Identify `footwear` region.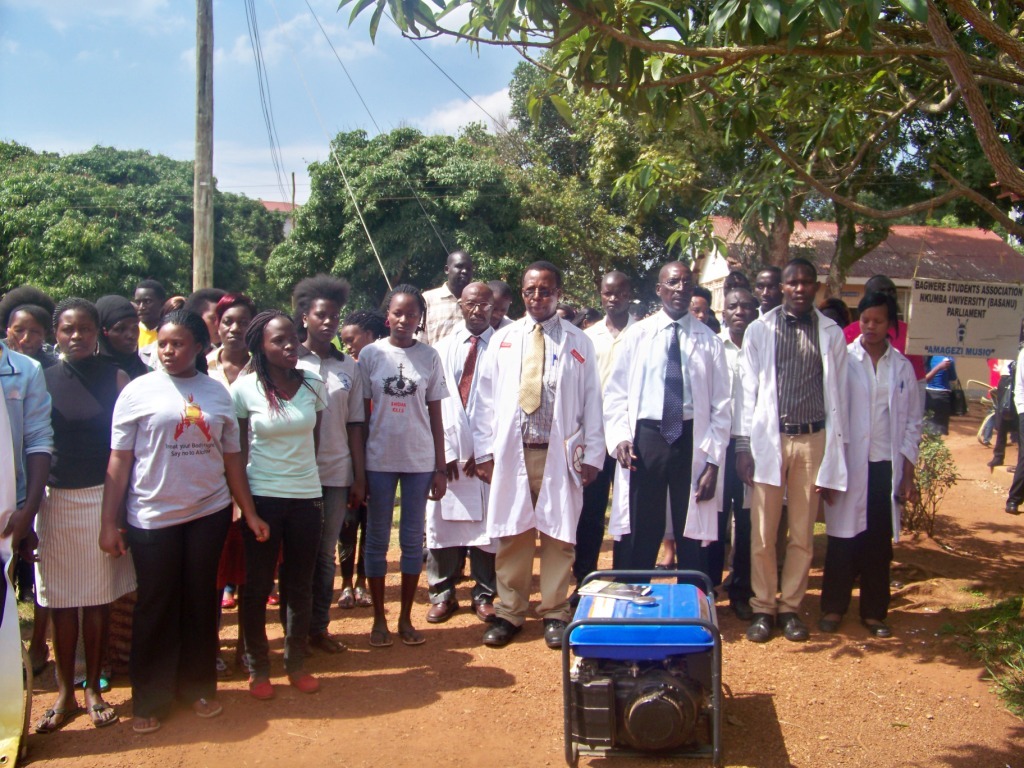
Region: box=[86, 696, 116, 726].
